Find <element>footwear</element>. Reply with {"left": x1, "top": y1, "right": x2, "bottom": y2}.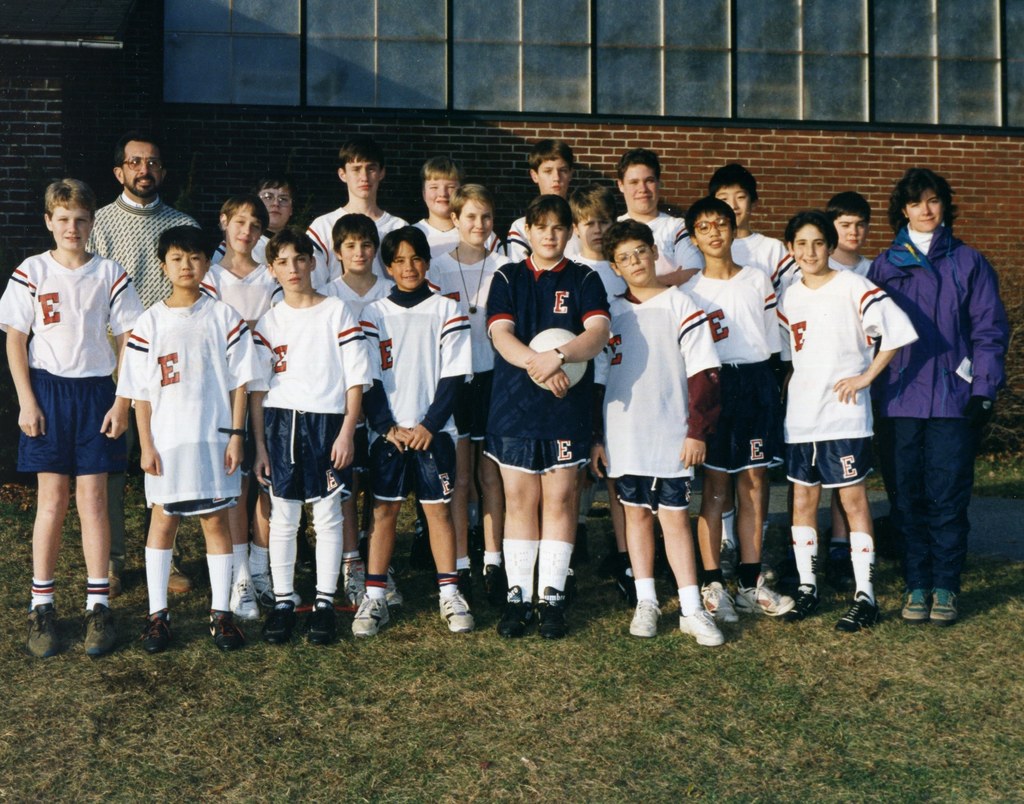
{"left": 249, "top": 571, "right": 280, "bottom": 611}.
